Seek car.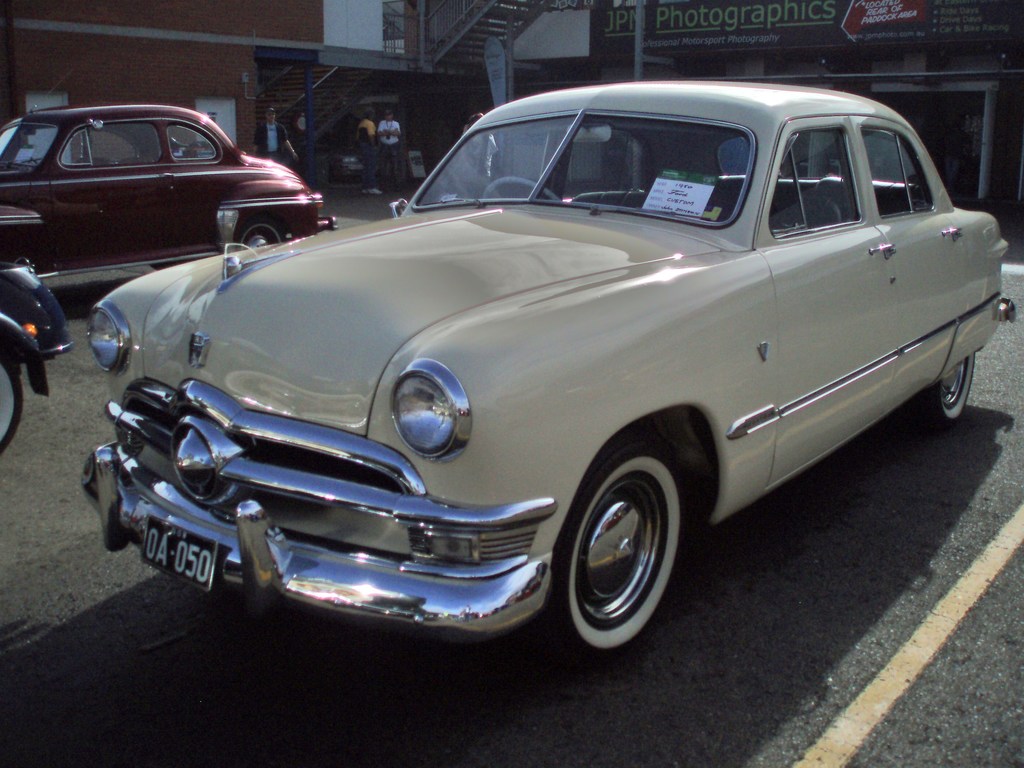
box(0, 101, 341, 282).
